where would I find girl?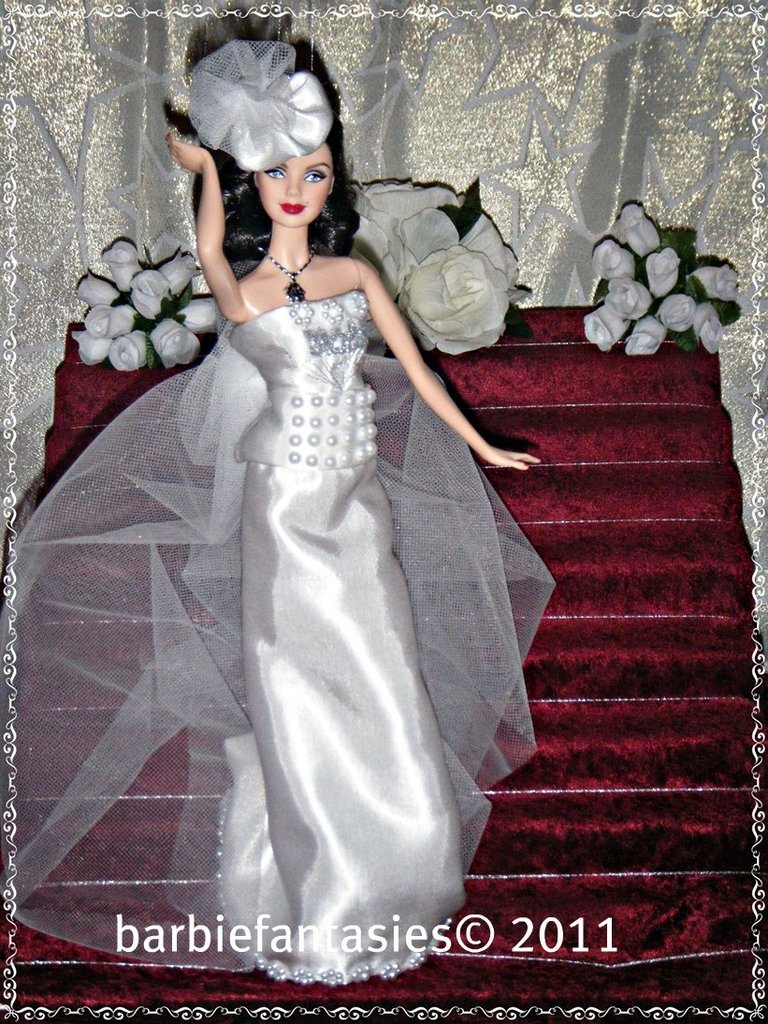
At (0,37,557,987).
